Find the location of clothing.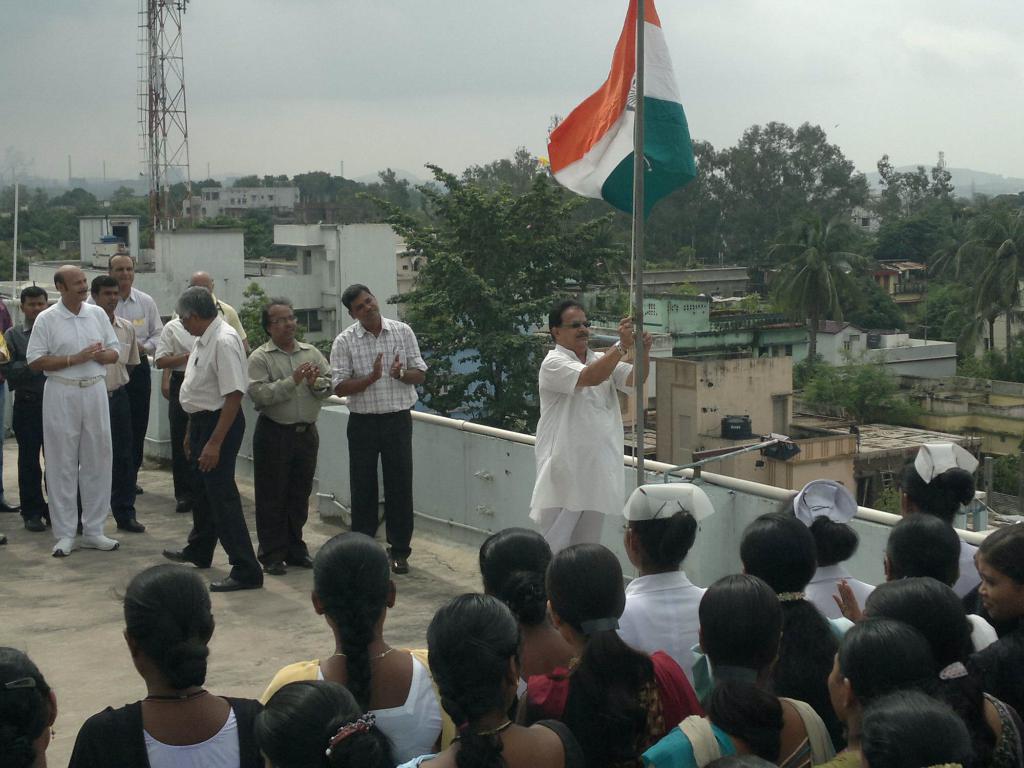
Location: 150,312,198,500.
